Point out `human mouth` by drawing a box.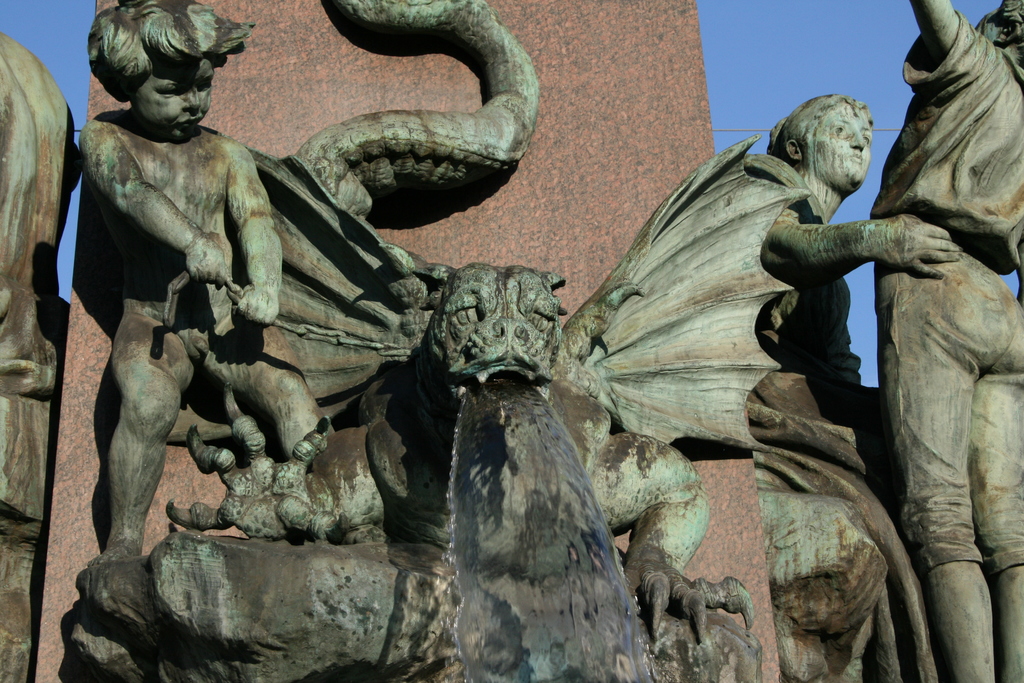
840:147:871:168.
